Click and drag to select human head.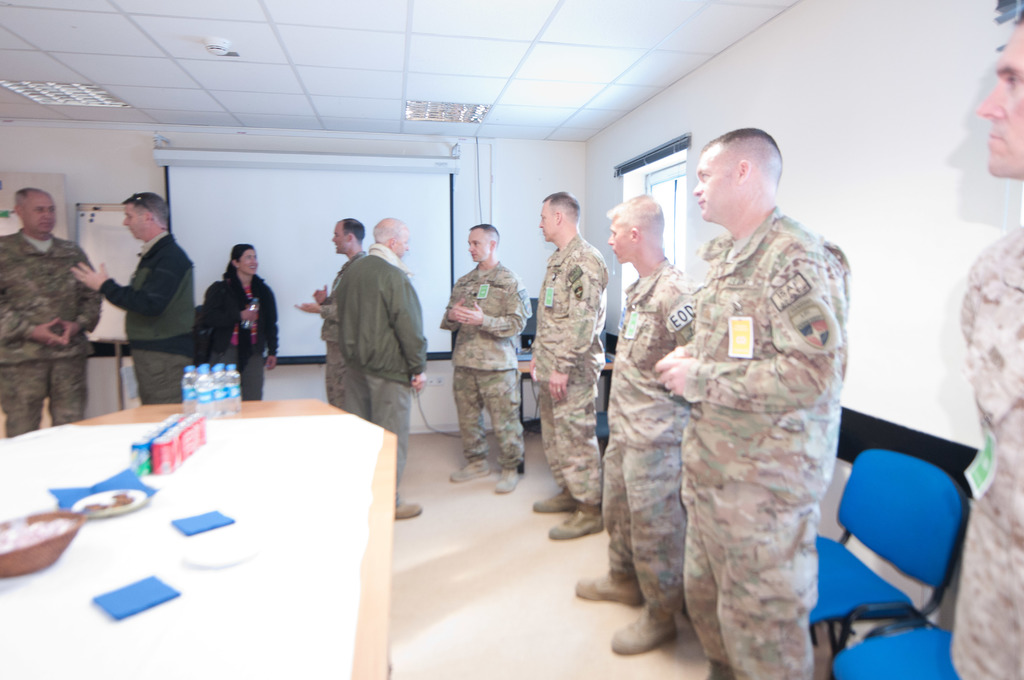
Selection: rect(122, 194, 173, 241).
